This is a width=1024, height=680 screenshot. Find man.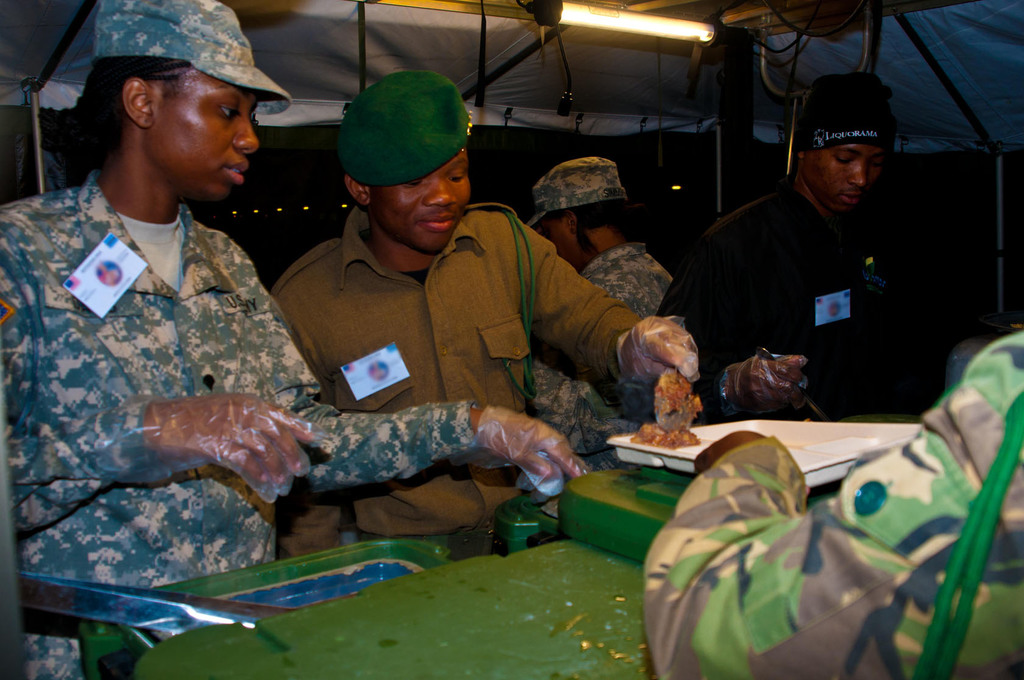
Bounding box: 262/68/703/556.
